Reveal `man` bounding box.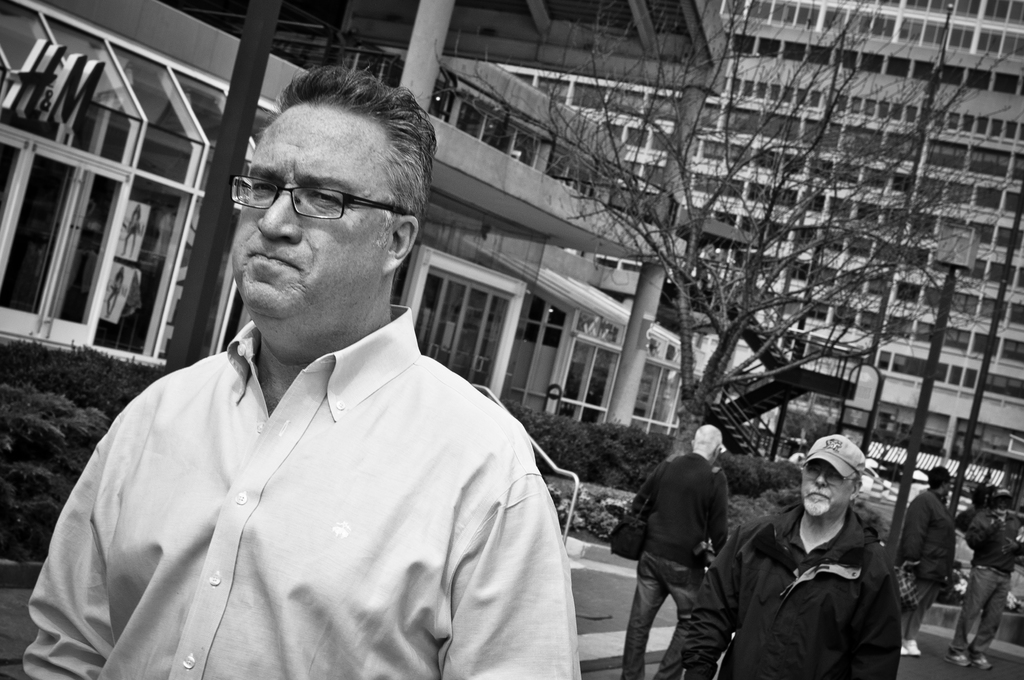
Revealed: 618, 422, 741, 679.
